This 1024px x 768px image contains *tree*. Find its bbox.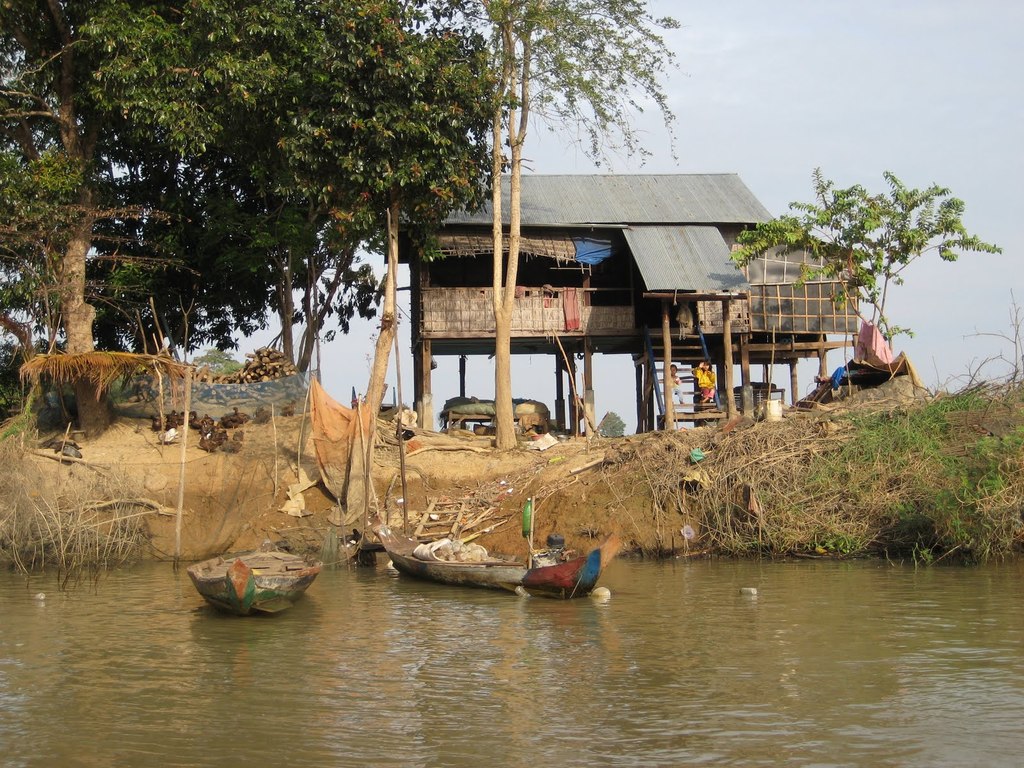
{"x1": 0, "y1": 0, "x2": 513, "y2": 352}.
